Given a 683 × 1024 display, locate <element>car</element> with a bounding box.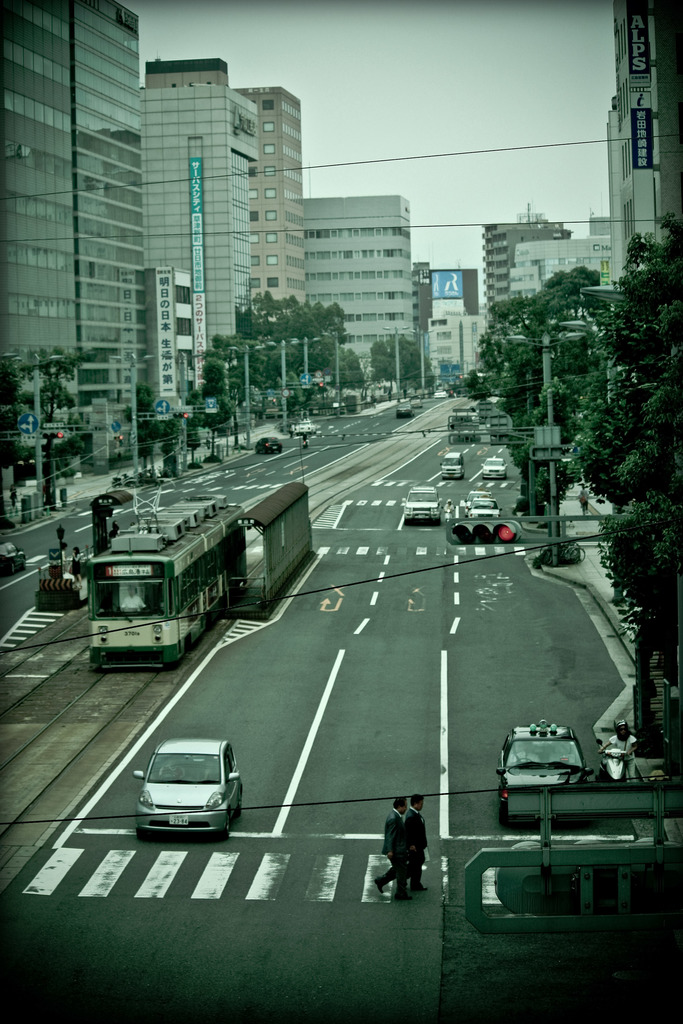
Located: x1=464, y1=489, x2=492, y2=519.
